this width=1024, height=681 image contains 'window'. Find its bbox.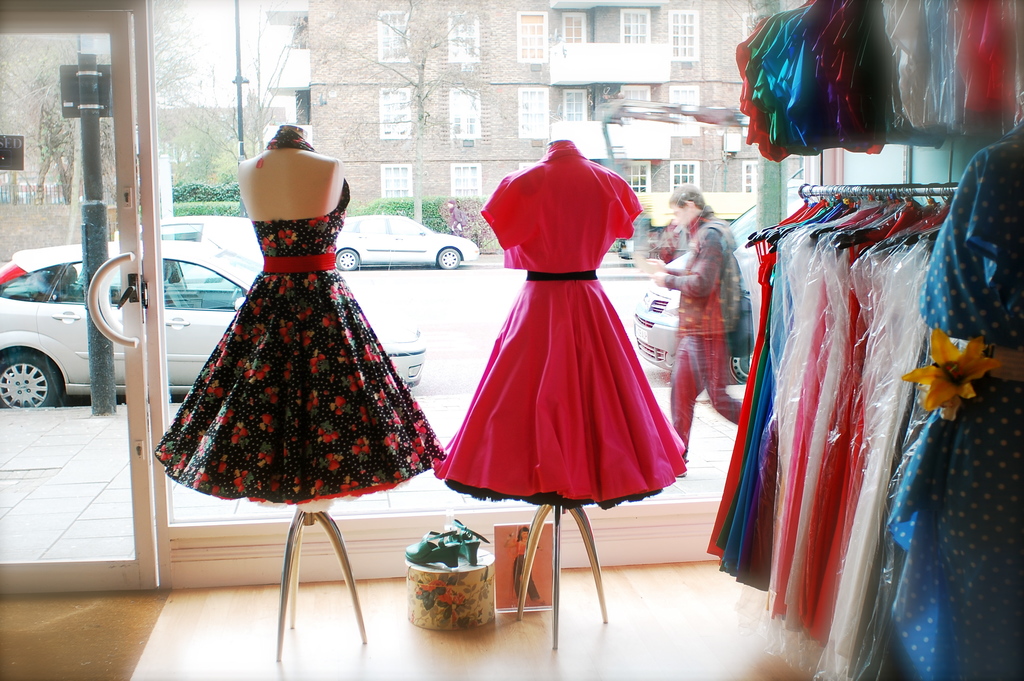
region(518, 87, 550, 138).
